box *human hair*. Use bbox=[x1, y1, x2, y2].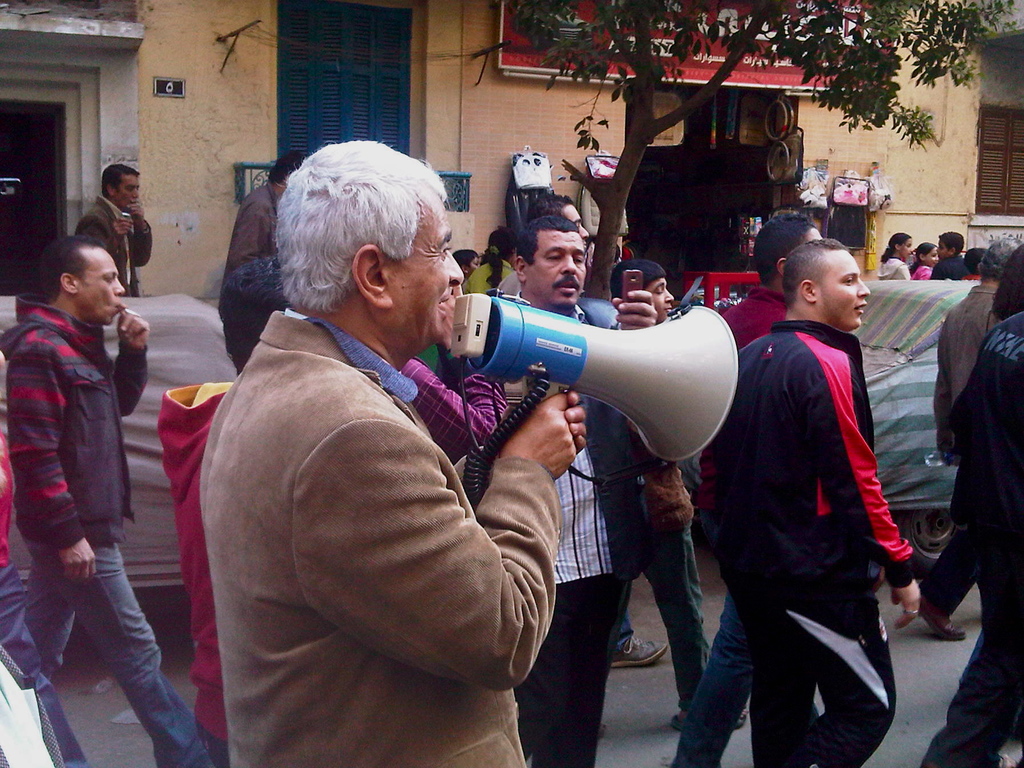
bbox=[36, 237, 108, 301].
